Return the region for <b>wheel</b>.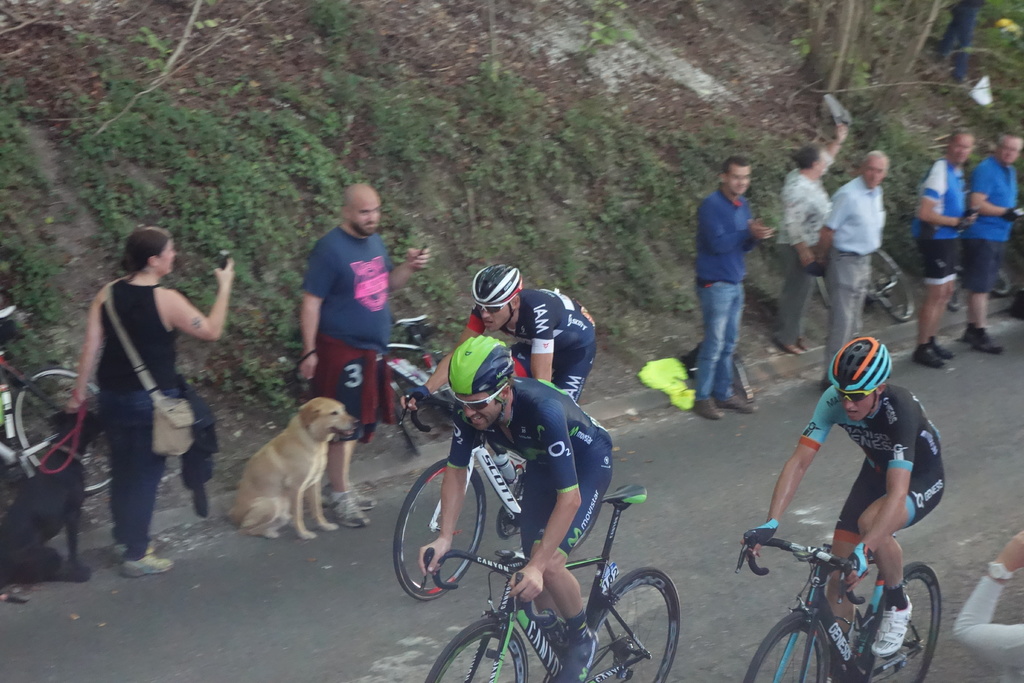
862/559/943/682.
